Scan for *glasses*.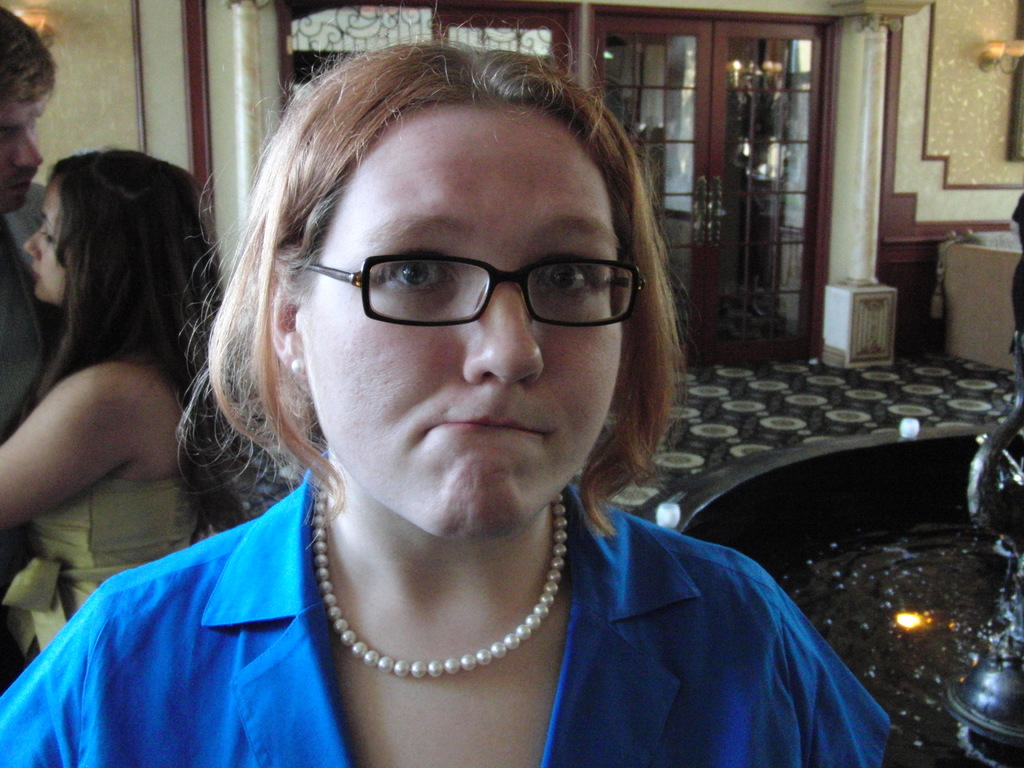
Scan result: [298,248,647,332].
